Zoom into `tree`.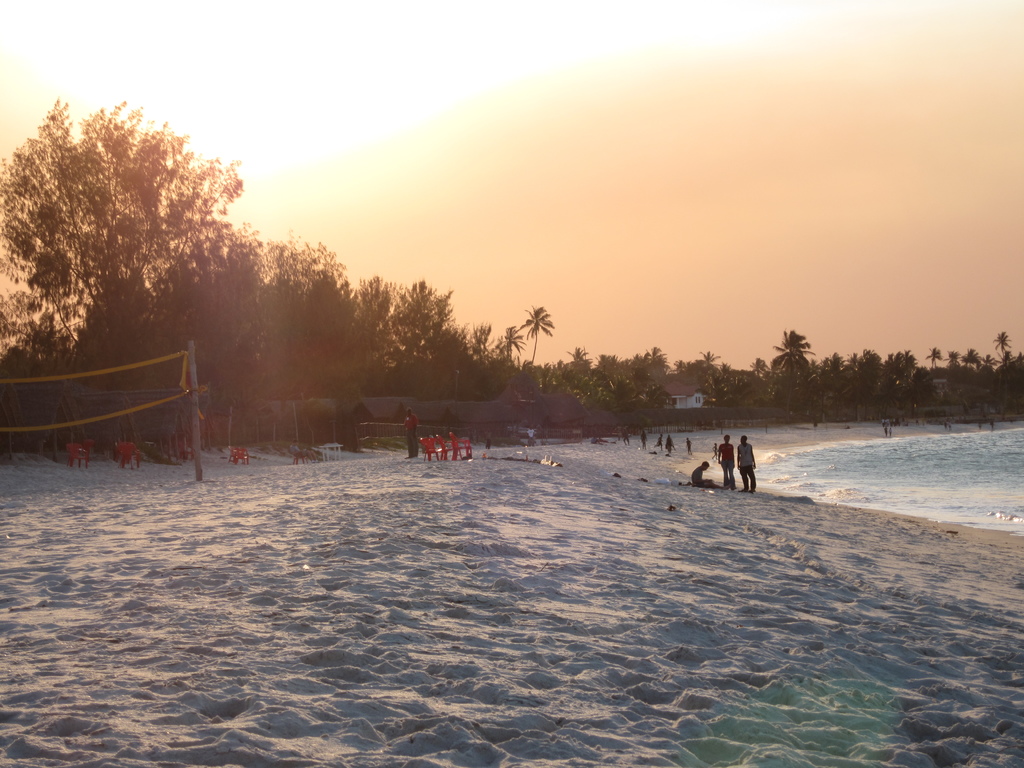
Zoom target: region(888, 352, 909, 393).
